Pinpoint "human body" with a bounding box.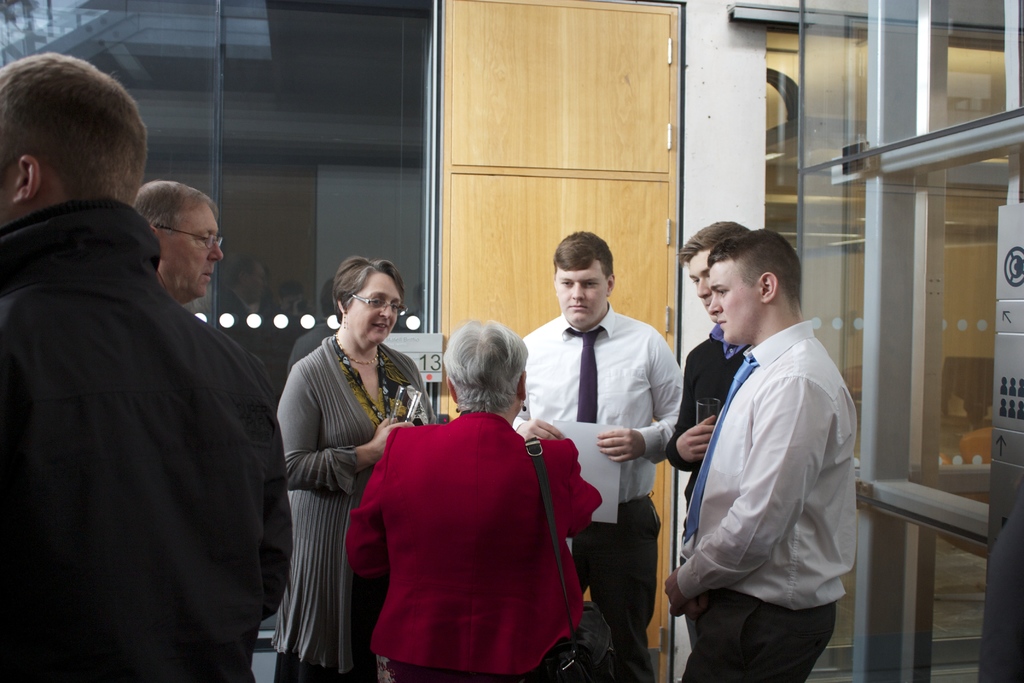
<region>524, 304, 685, 682</region>.
